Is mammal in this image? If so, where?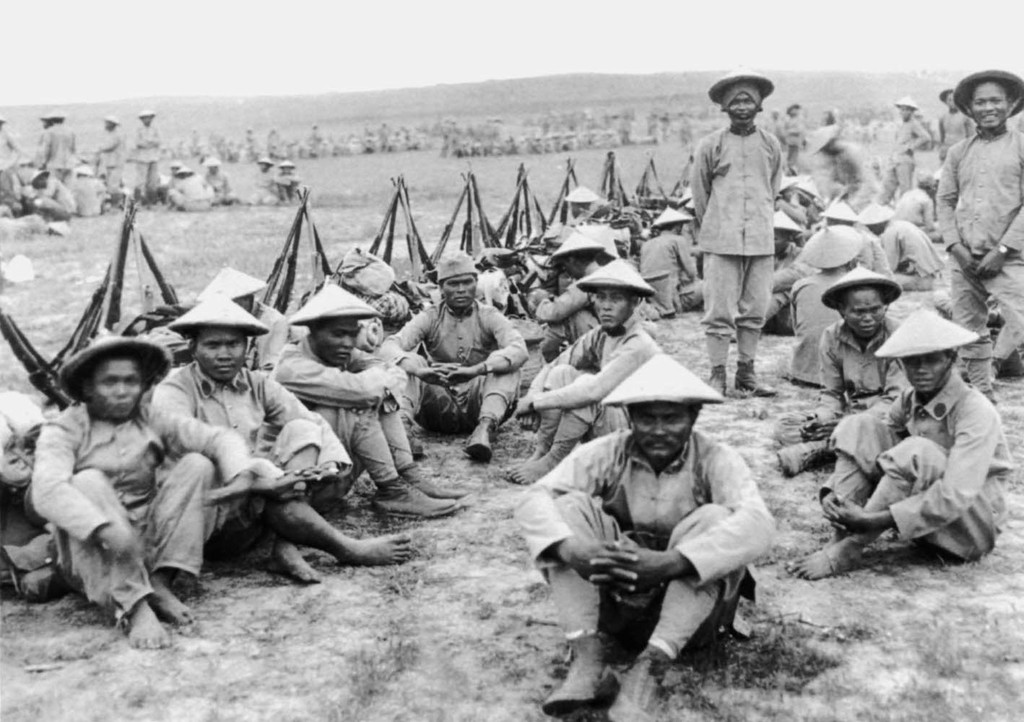
Yes, at 771,262,903,471.
